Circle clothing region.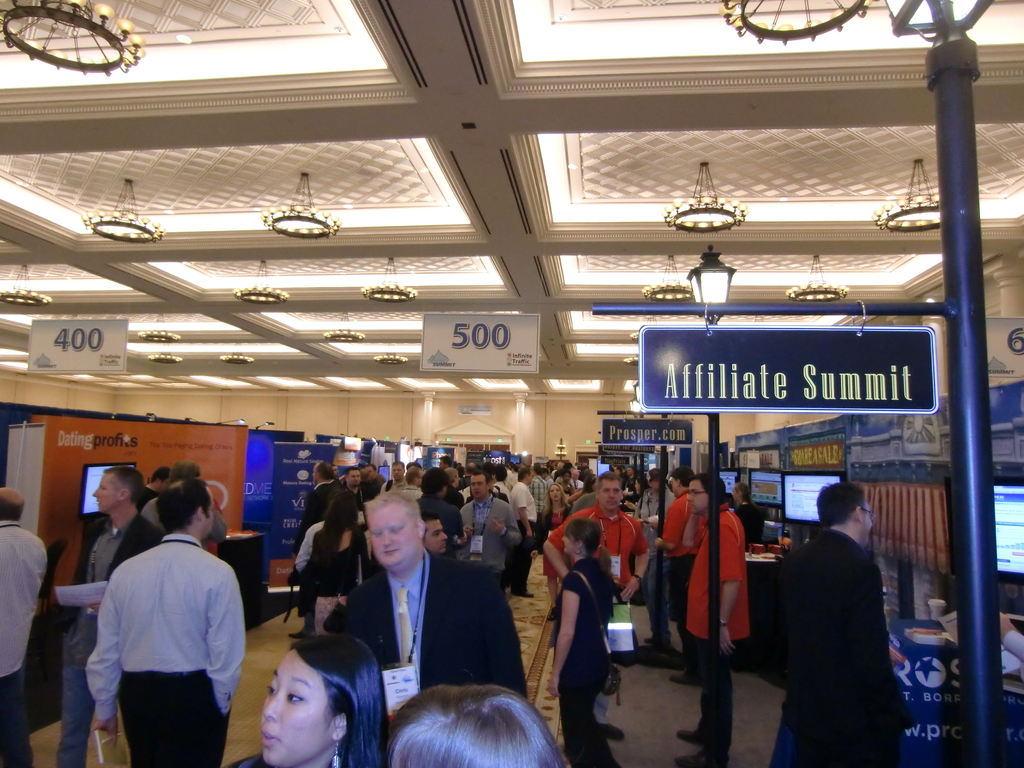
Region: rect(529, 475, 544, 501).
